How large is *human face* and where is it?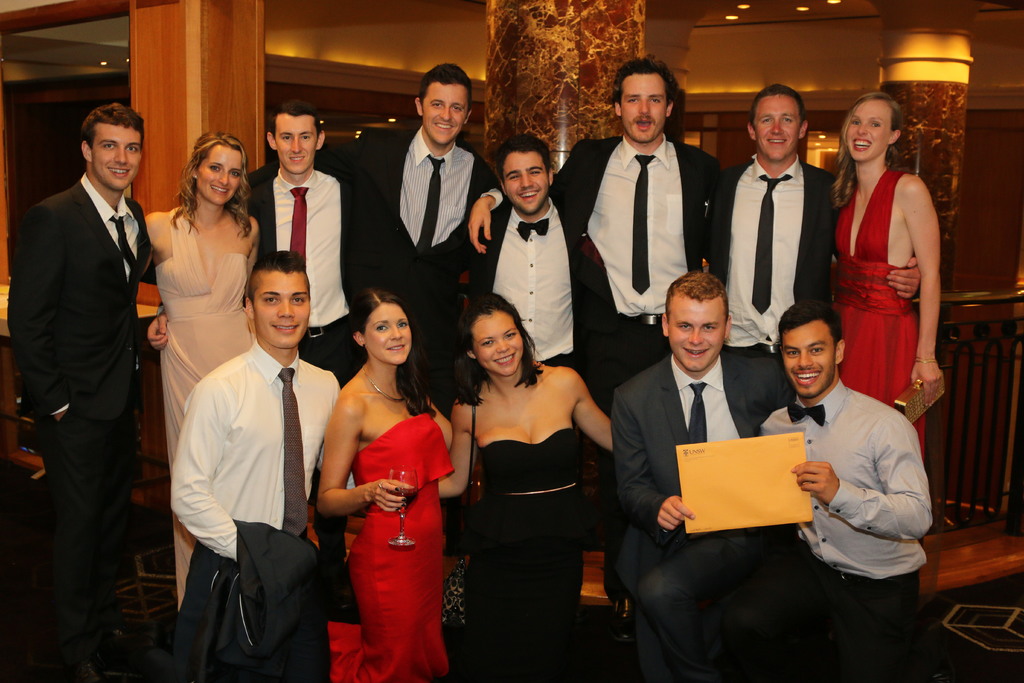
Bounding box: box(671, 296, 724, 367).
